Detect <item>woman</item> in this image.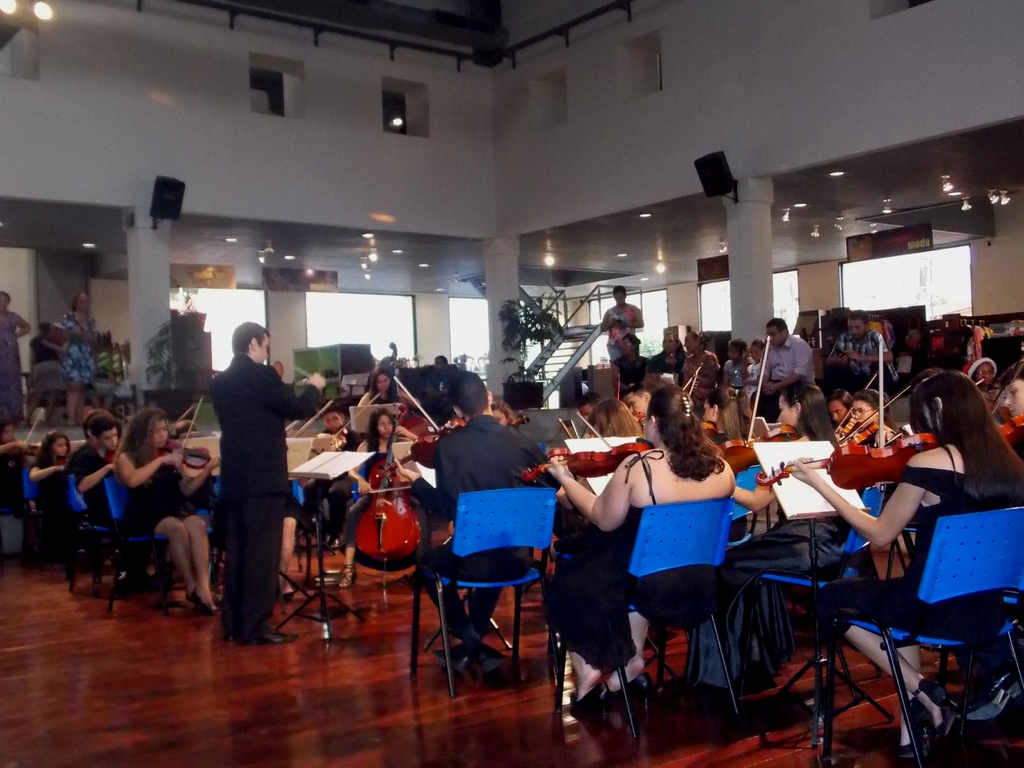
Detection: 356/367/399/408.
